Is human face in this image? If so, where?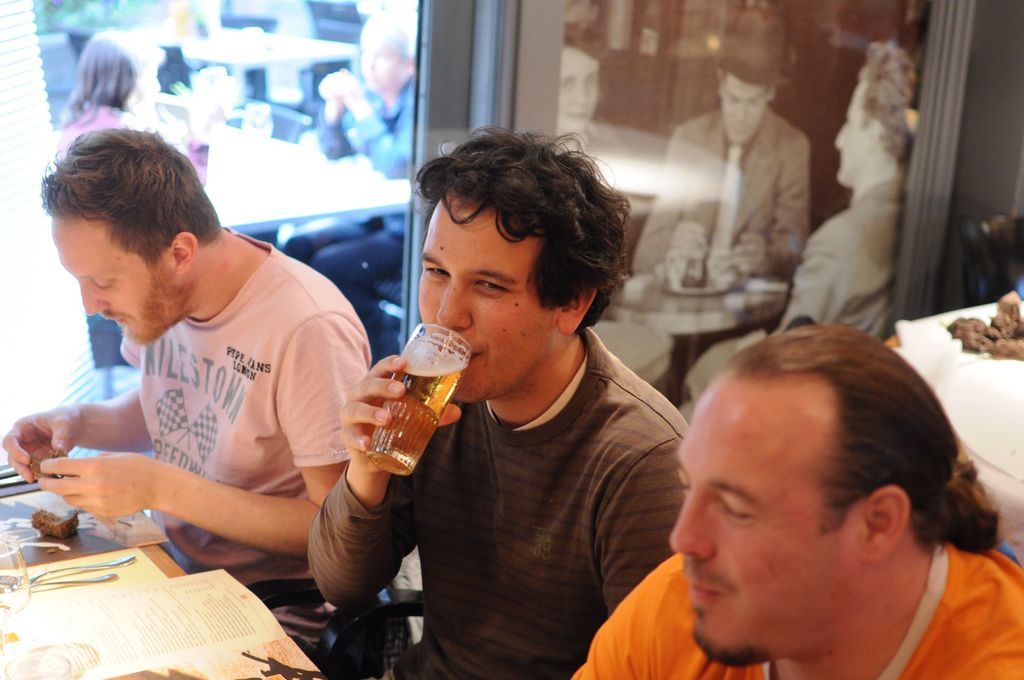
Yes, at 830 85 872 183.
